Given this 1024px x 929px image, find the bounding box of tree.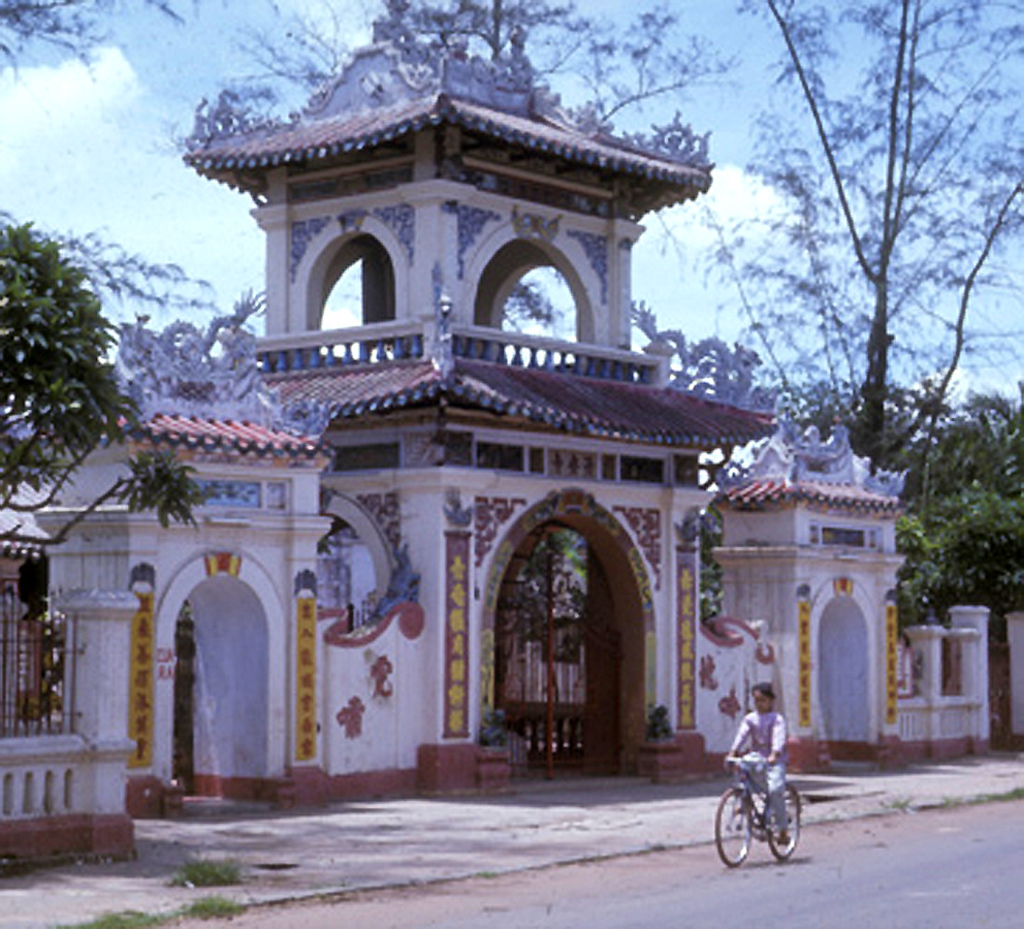
box=[960, 388, 1023, 544].
